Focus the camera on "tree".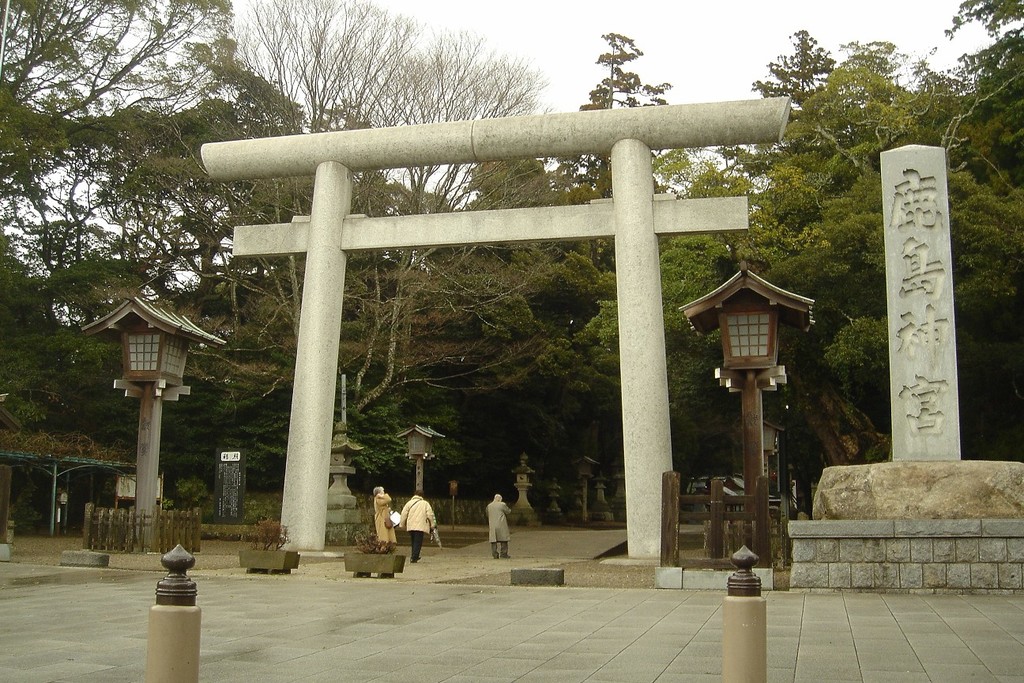
Focus region: (left=132, top=0, right=564, bottom=455).
